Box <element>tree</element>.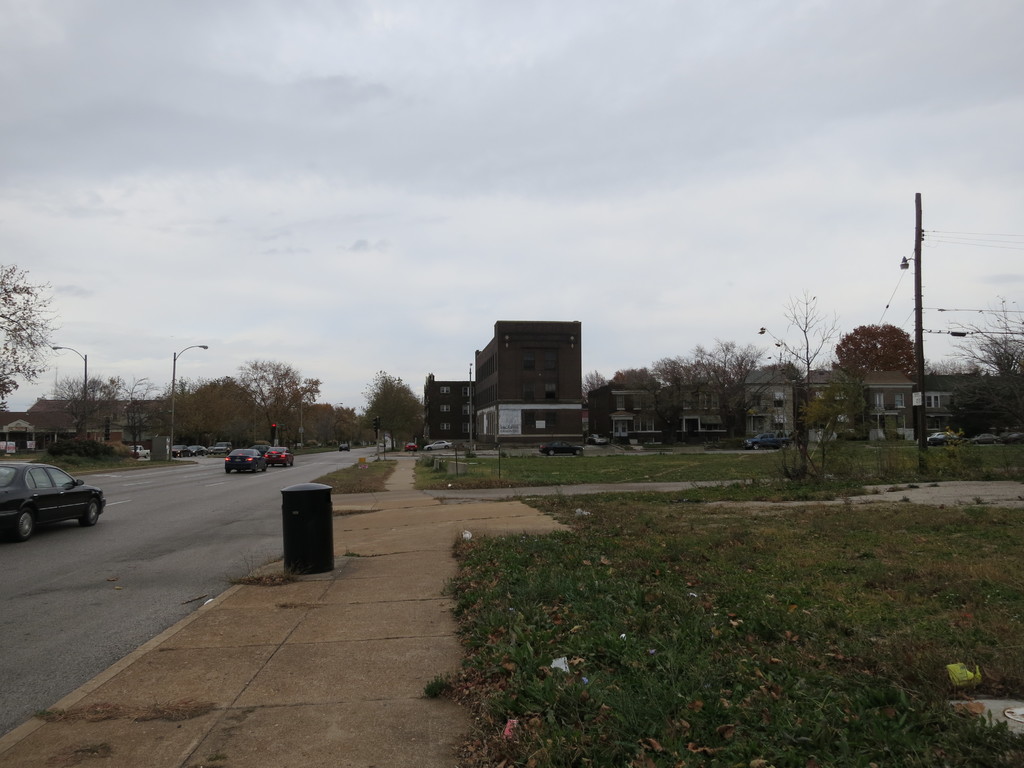
[left=296, top=399, right=337, bottom=447].
